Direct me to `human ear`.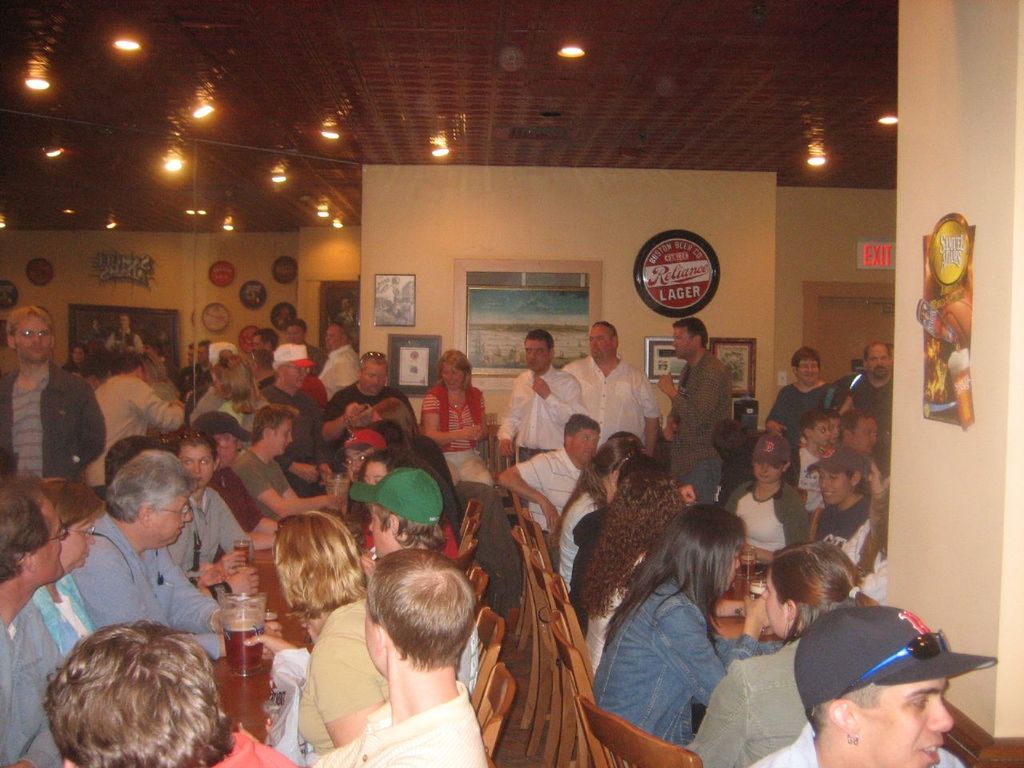
Direction: 694 336 704 348.
